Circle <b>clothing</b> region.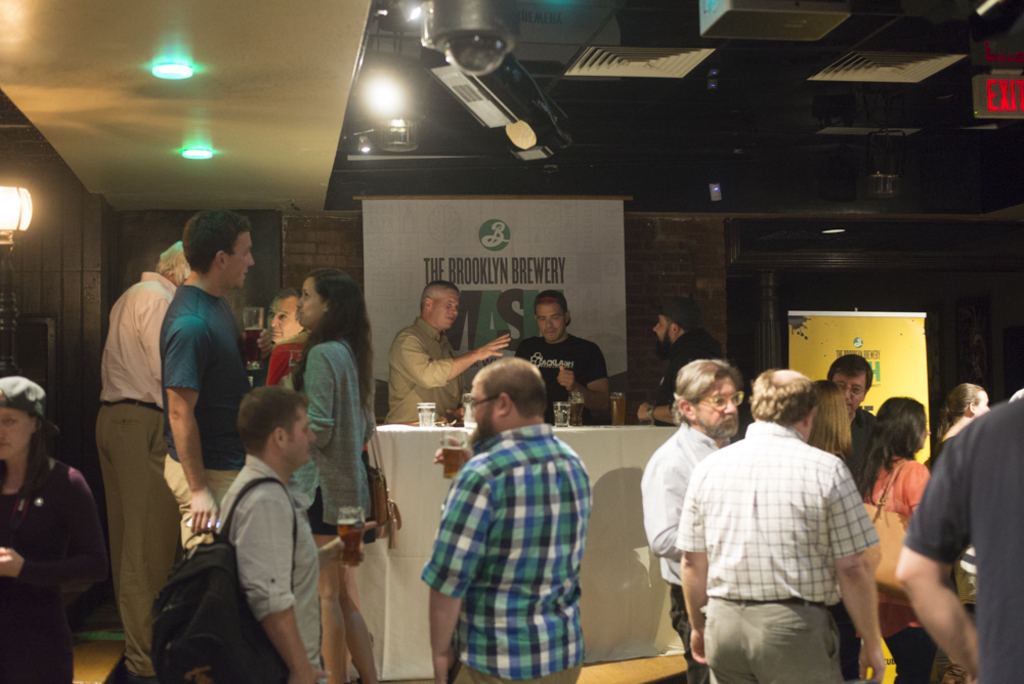
Region: 639,422,723,683.
